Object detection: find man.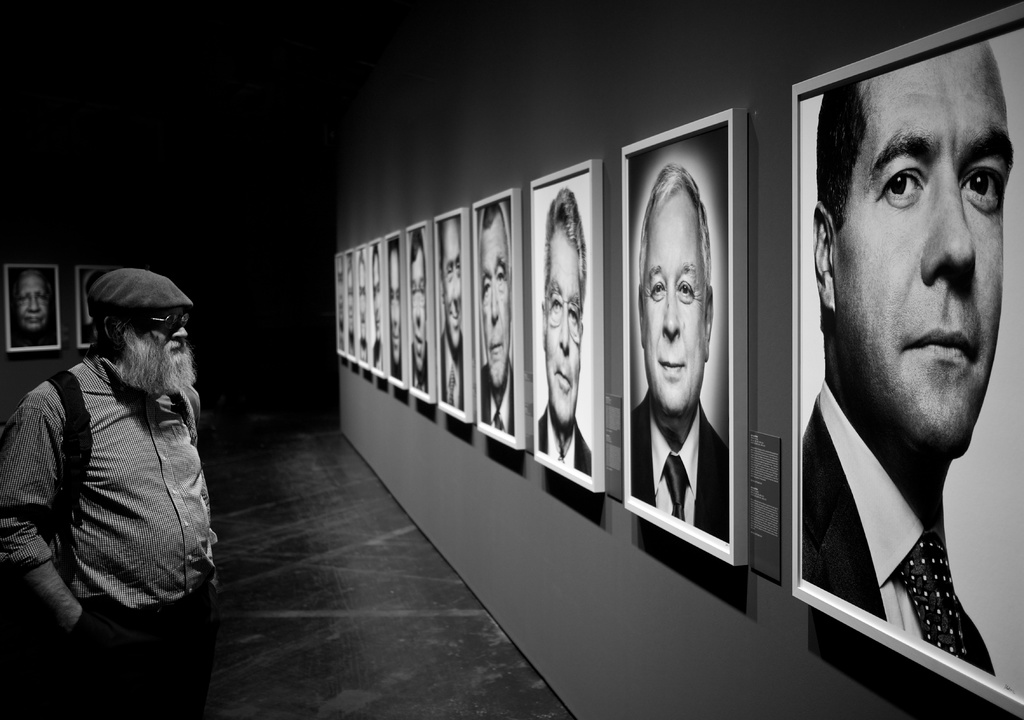
Rect(9, 273, 59, 348).
